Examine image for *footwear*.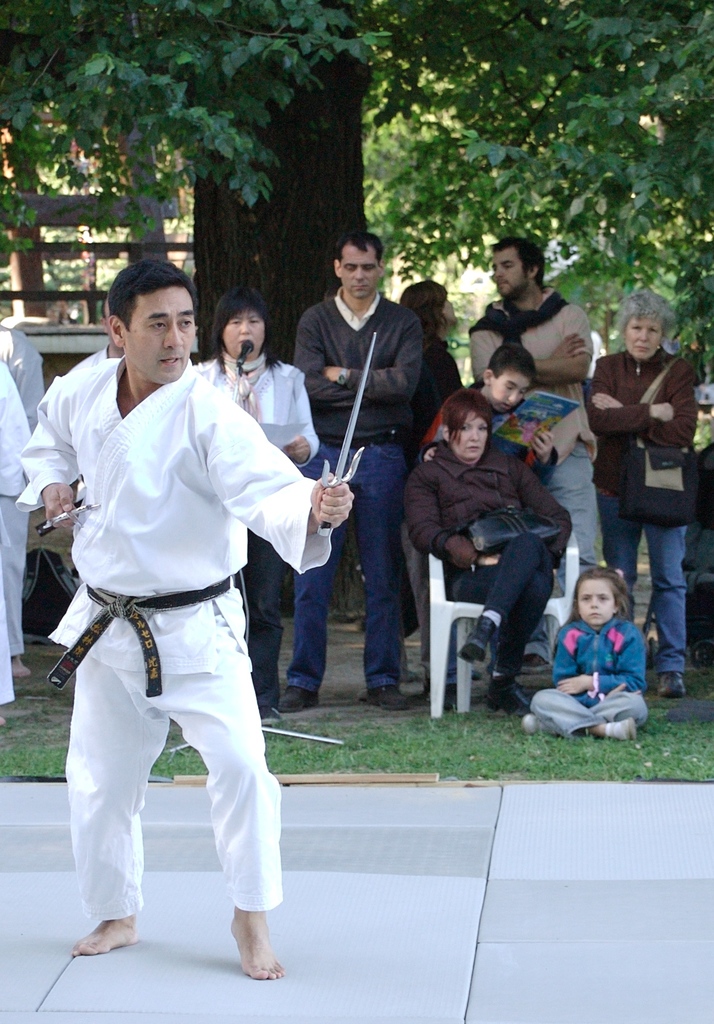
Examination result: box=[276, 684, 324, 715].
